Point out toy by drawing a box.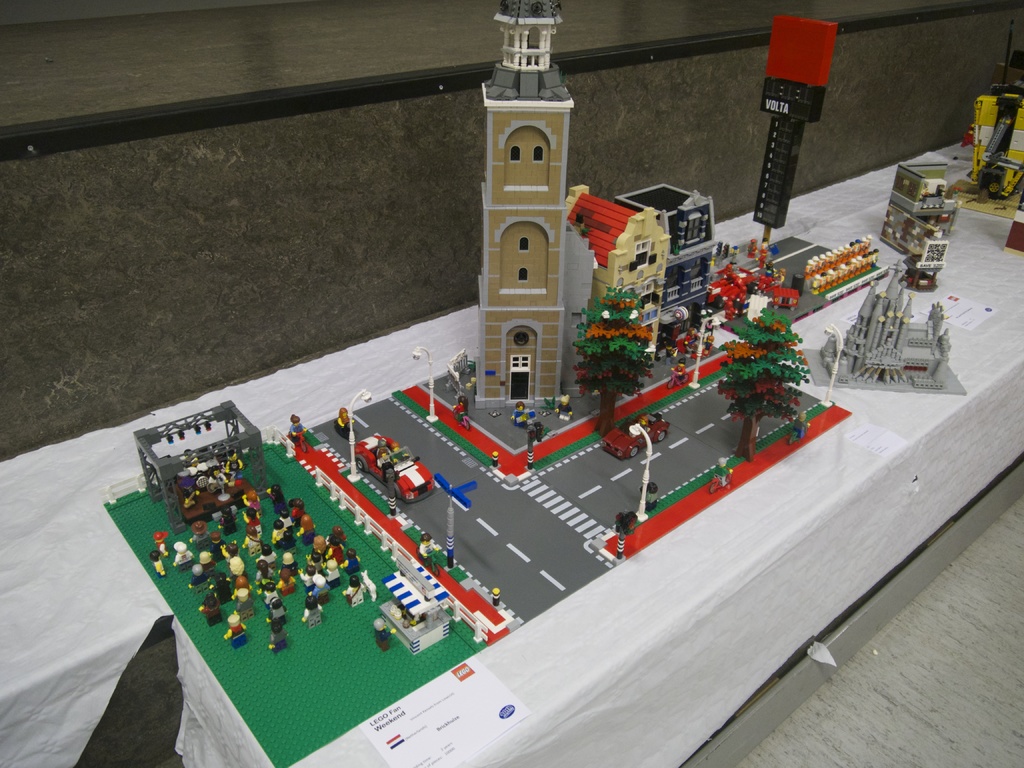
[336, 442, 445, 516].
